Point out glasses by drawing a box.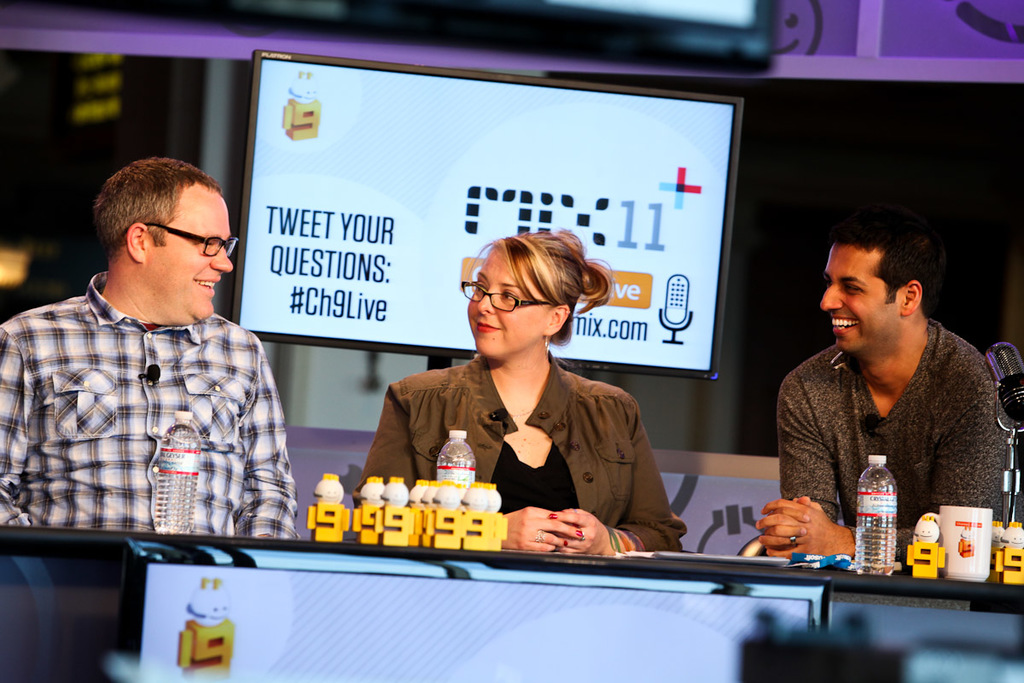
bbox=(456, 277, 561, 313).
